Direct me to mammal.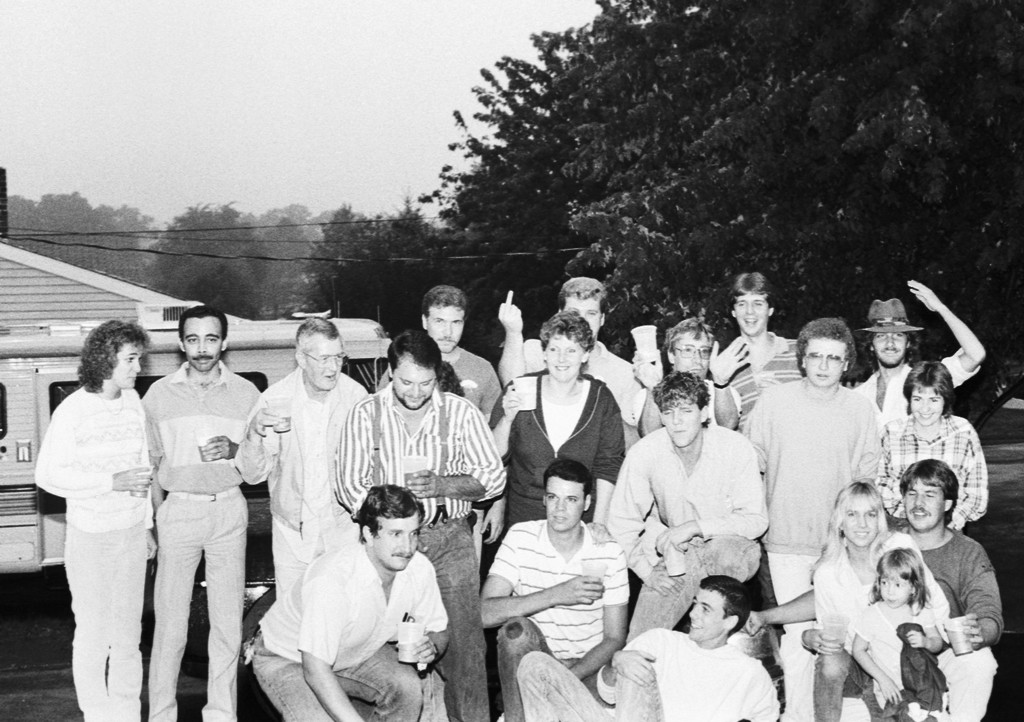
Direction: [x1=248, y1=487, x2=449, y2=721].
